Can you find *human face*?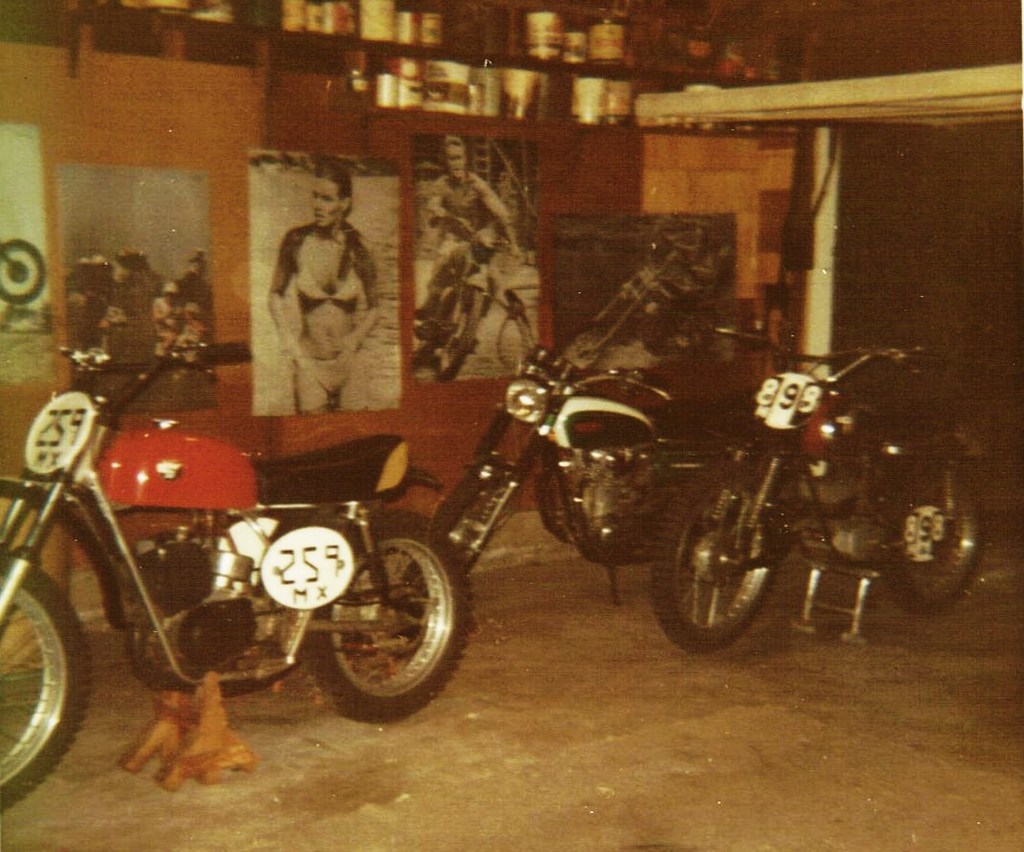
Yes, bounding box: [311,178,341,225].
